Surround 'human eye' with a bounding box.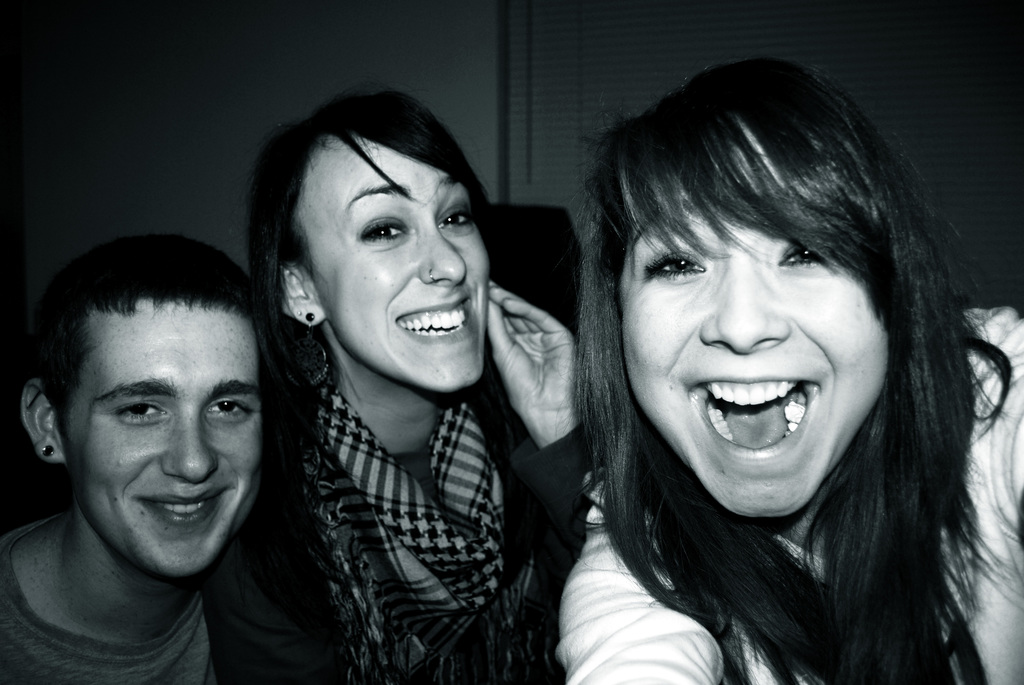
select_region(772, 243, 829, 272).
